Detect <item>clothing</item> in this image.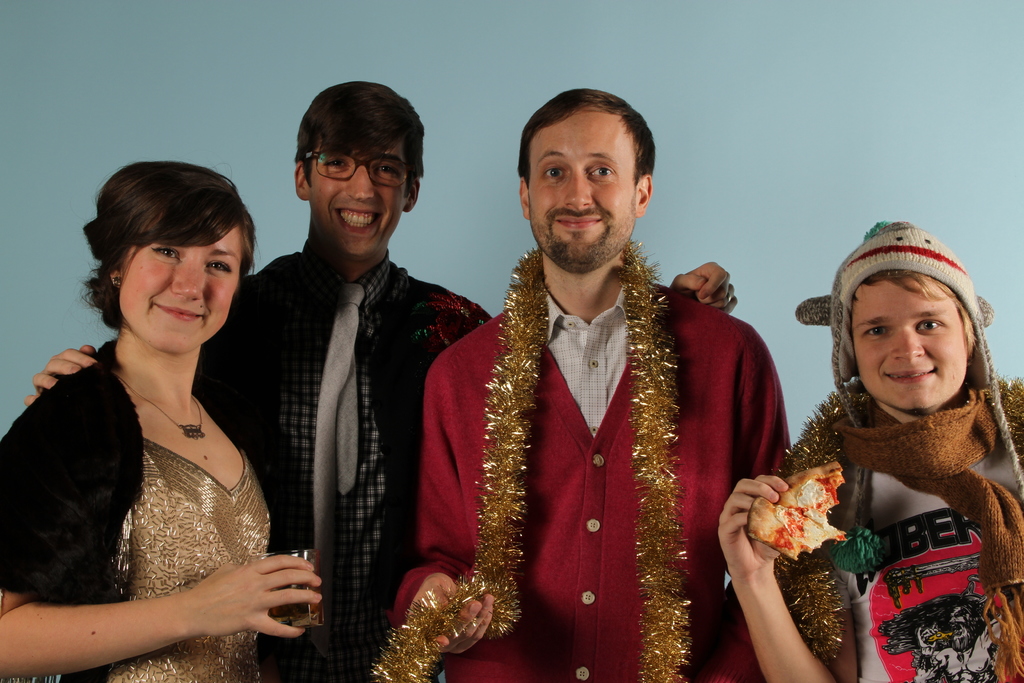
Detection: bbox(0, 339, 278, 682).
